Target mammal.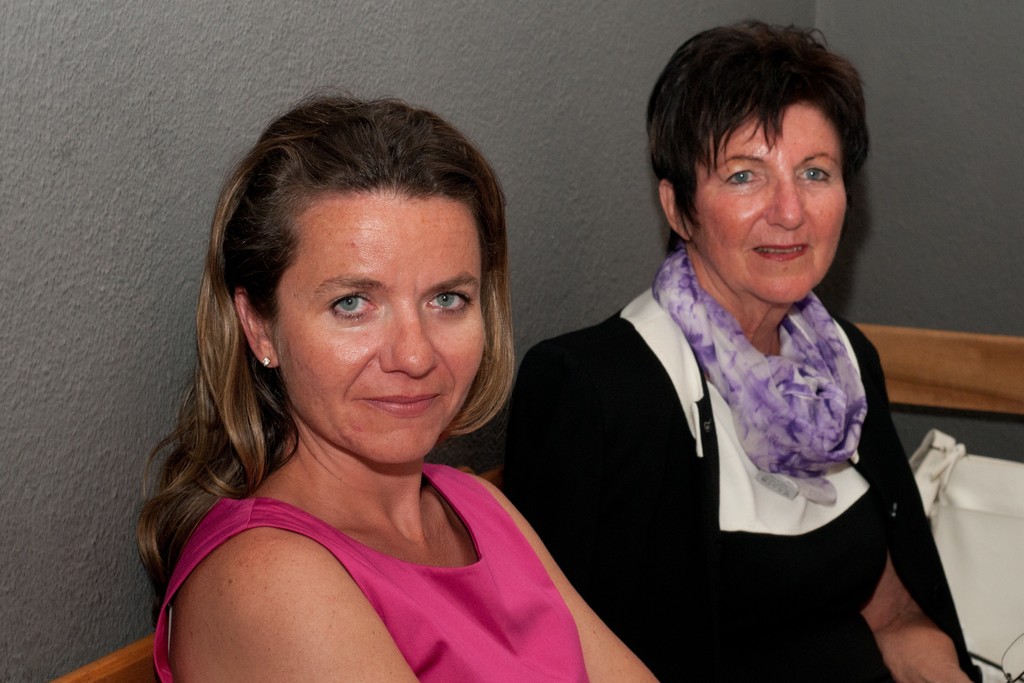
Target region: [left=86, top=98, right=643, bottom=650].
